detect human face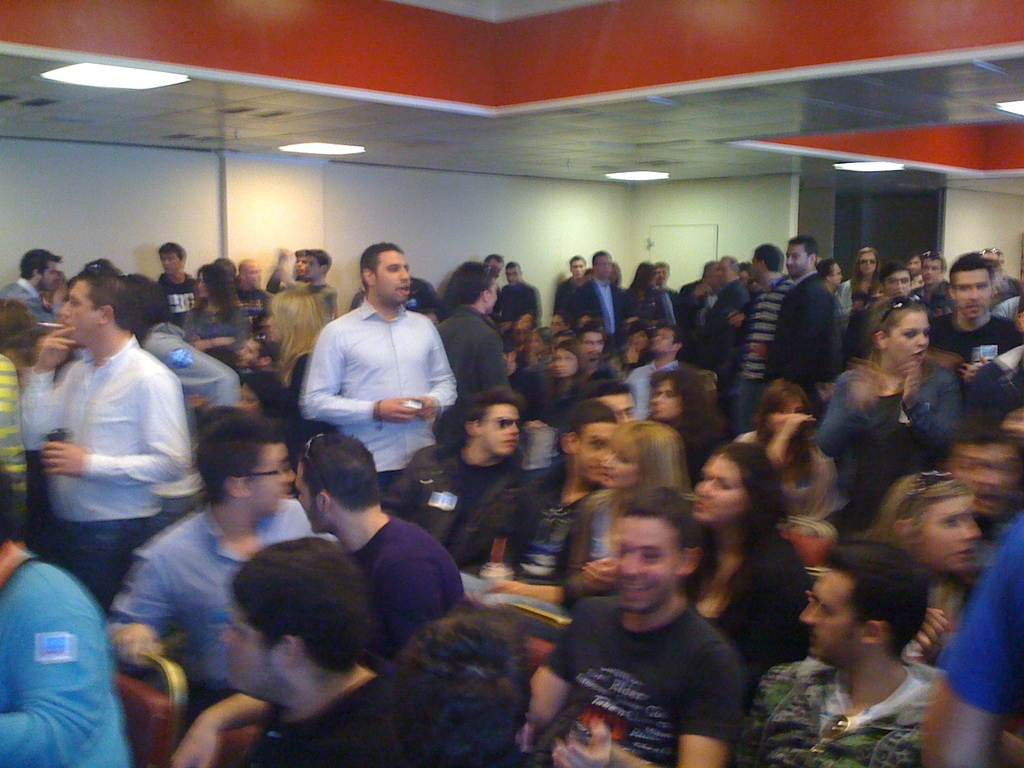
region(600, 392, 637, 422)
